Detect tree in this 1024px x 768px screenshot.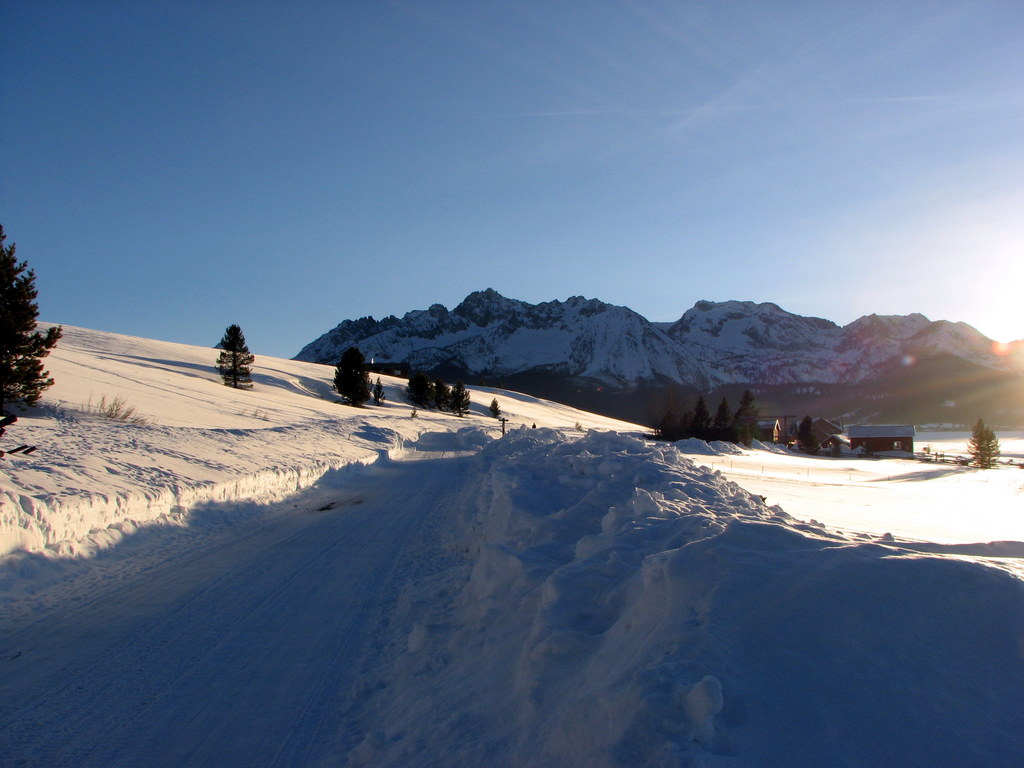
Detection: 0/224/61/432.
